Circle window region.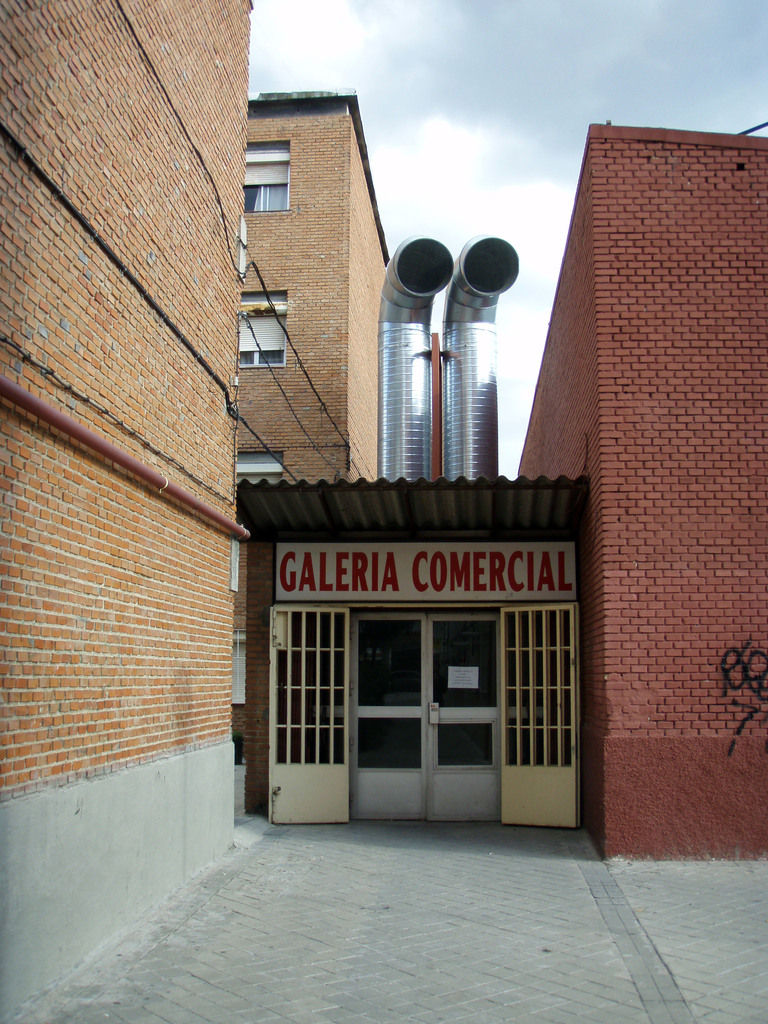
Region: [232,450,284,484].
